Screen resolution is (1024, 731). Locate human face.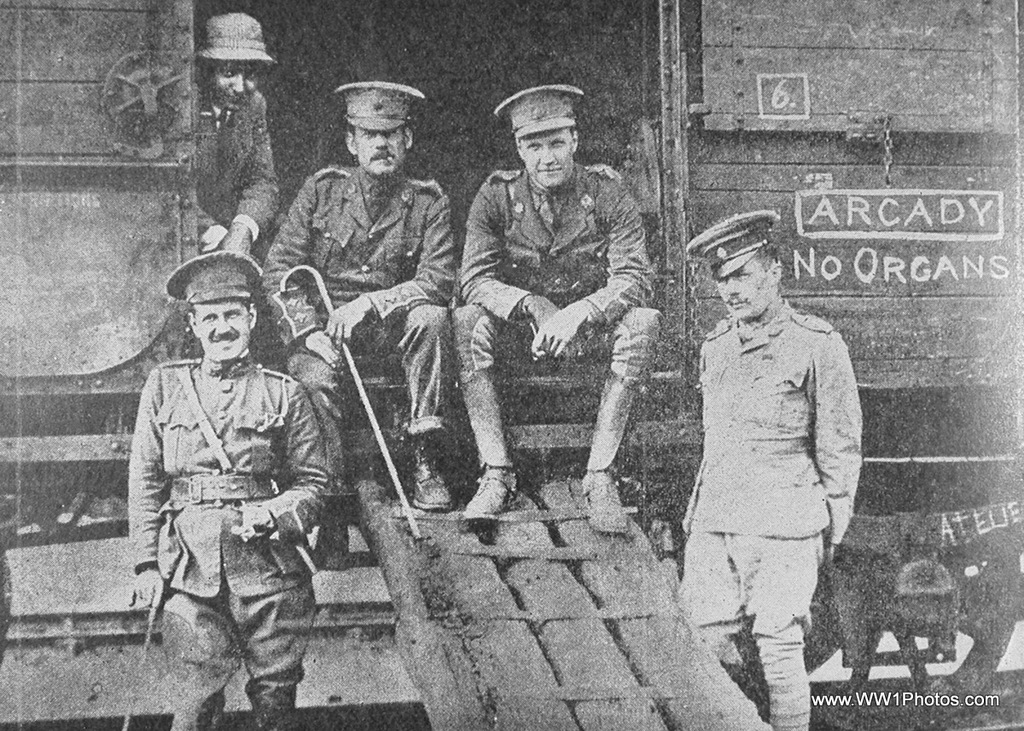
521:130:574:186.
